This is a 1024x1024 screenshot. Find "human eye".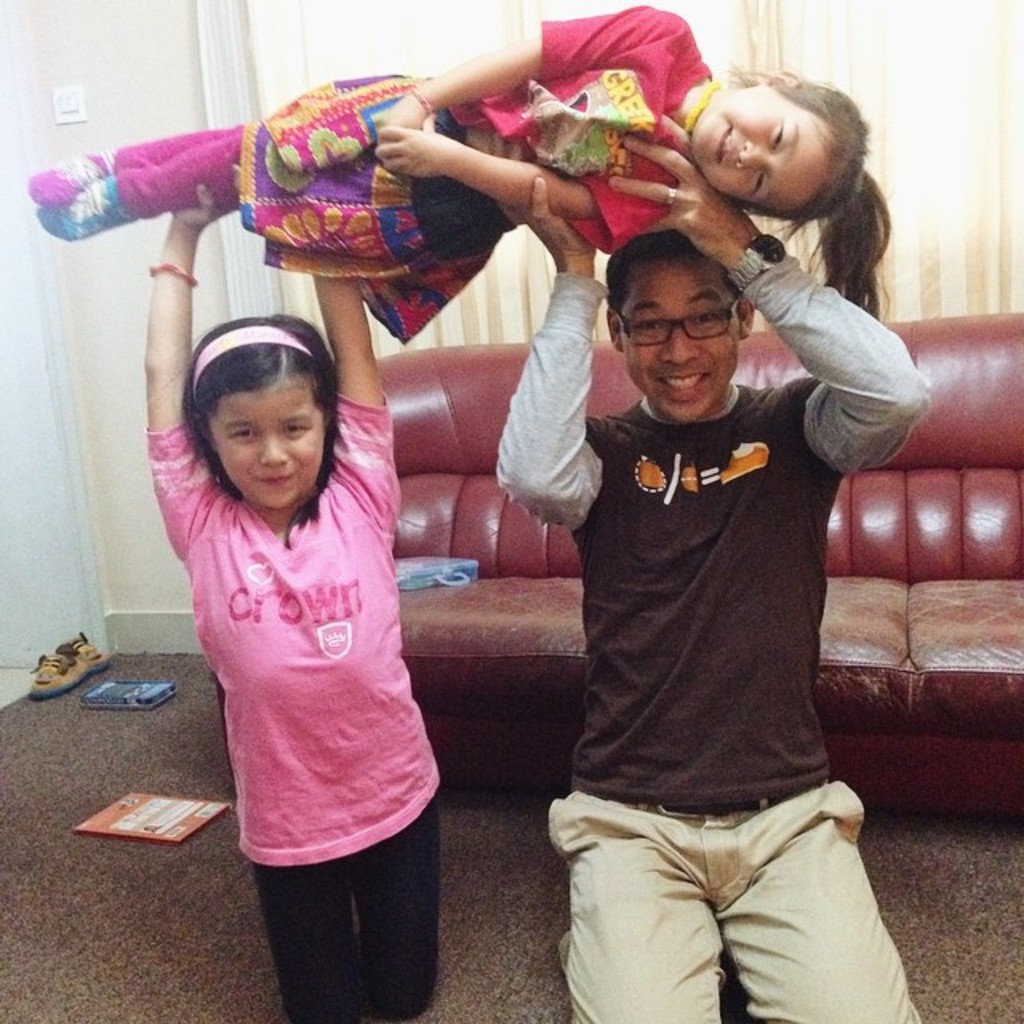
Bounding box: select_region(630, 314, 664, 338).
